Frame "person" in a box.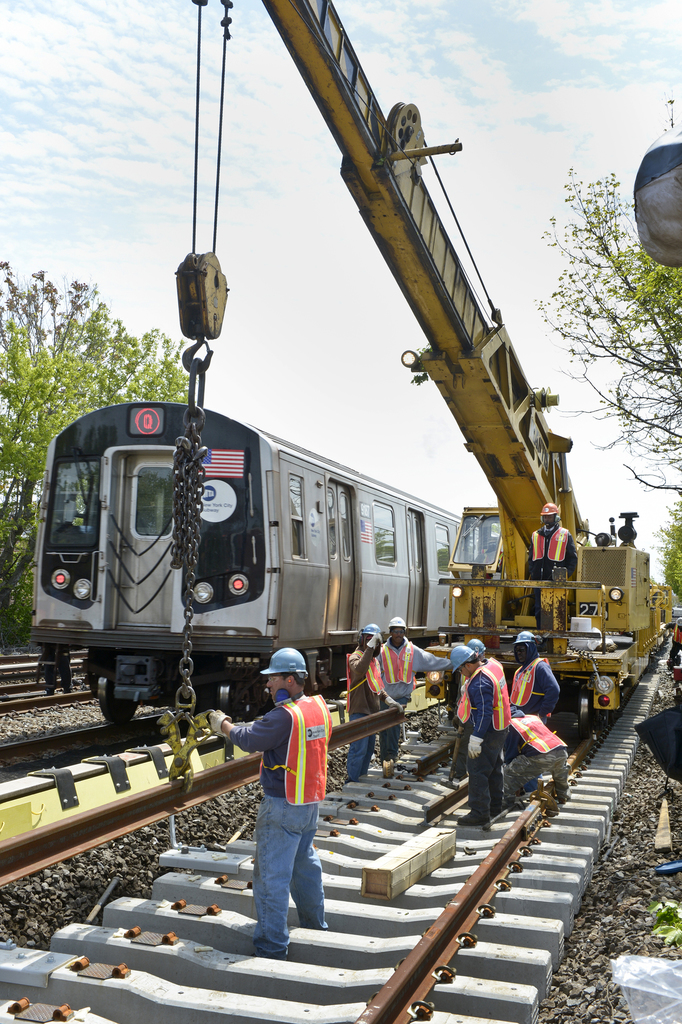
Rect(523, 505, 578, 598).
